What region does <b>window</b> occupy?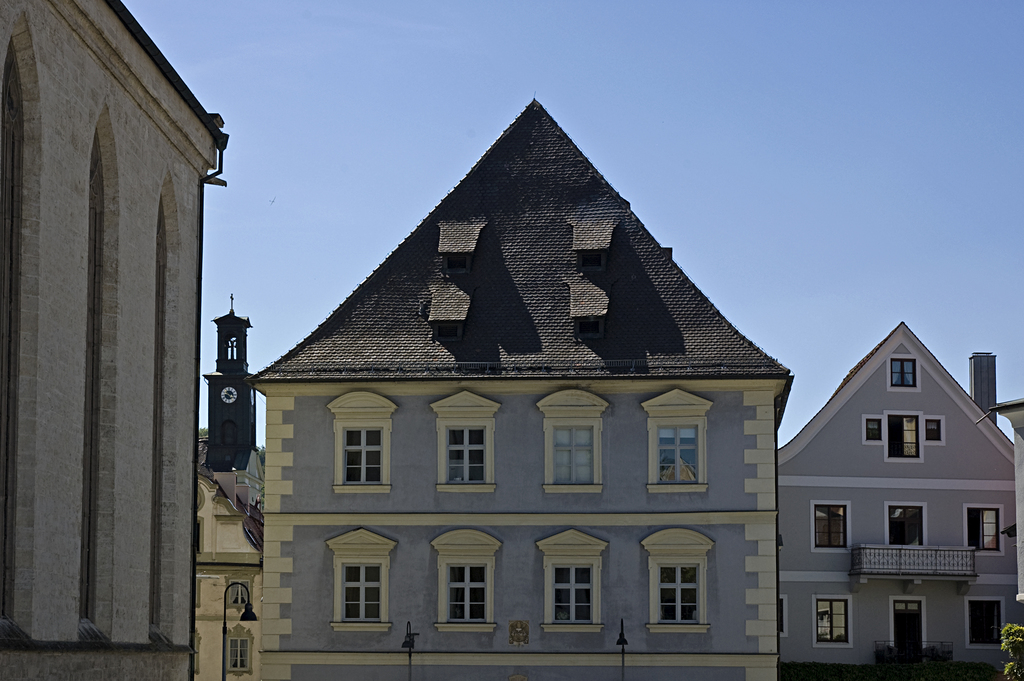
Rect(813, 506, 845, 549).
